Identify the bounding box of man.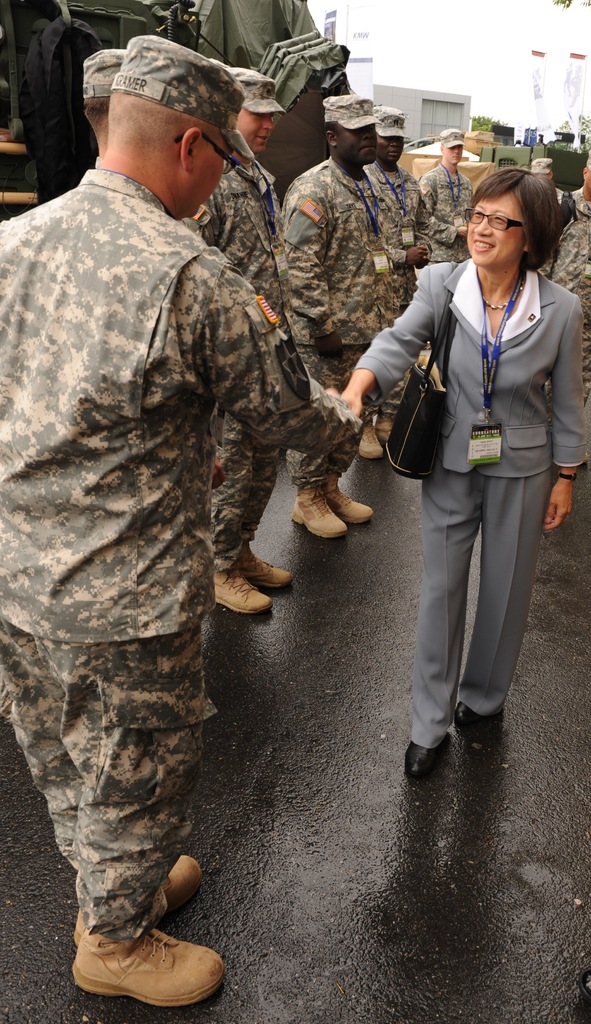
(x1=423, y1=125, x2=473, y2=271).
